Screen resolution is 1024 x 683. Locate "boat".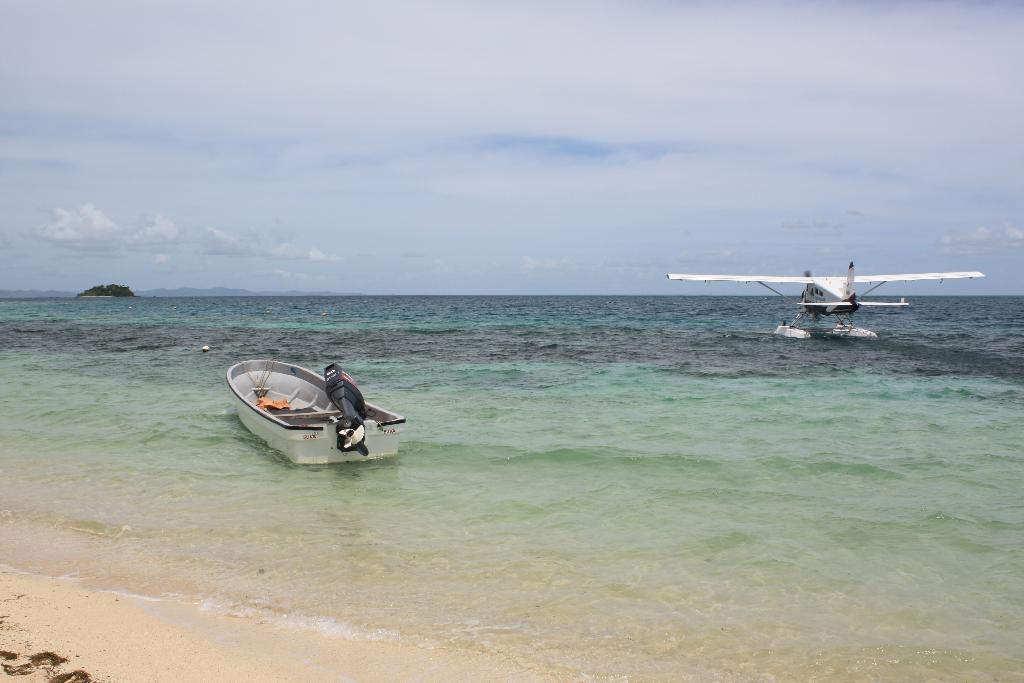
220 356 408 461.
